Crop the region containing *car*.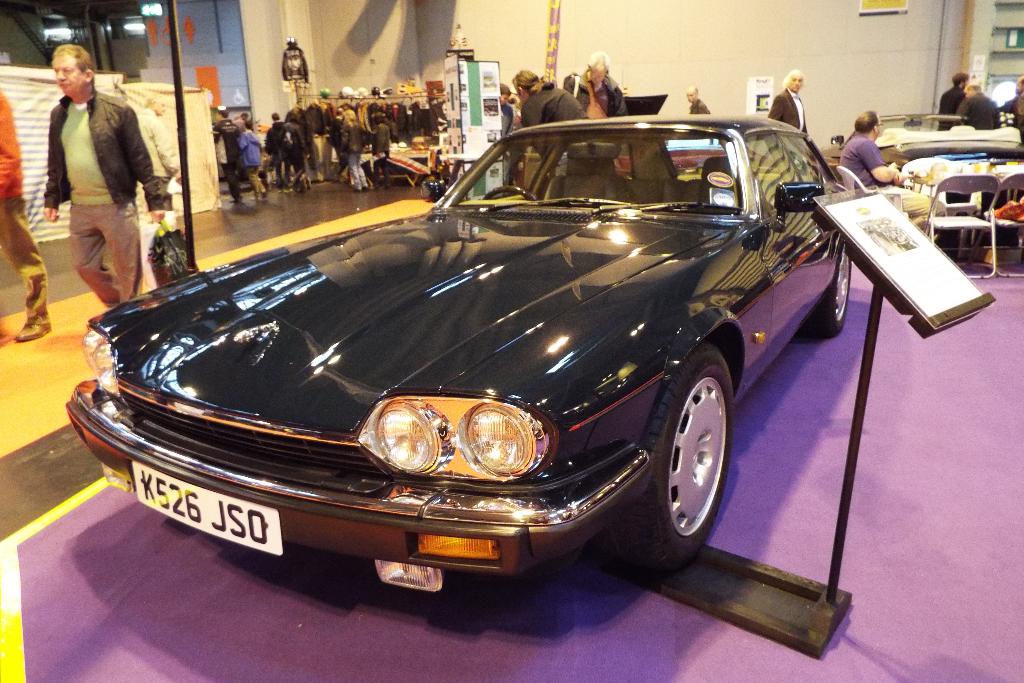
Crop region: {"left": 513, "top": 93, "right": 776, "bottom": 195}.
